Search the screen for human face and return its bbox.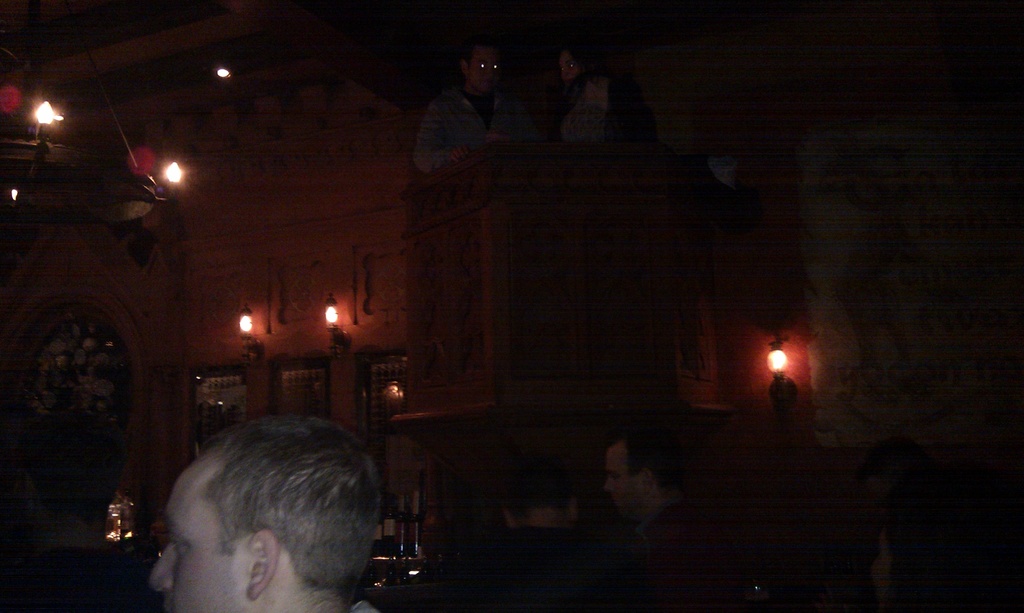
Found: <box>603,444,645,513</box>.
